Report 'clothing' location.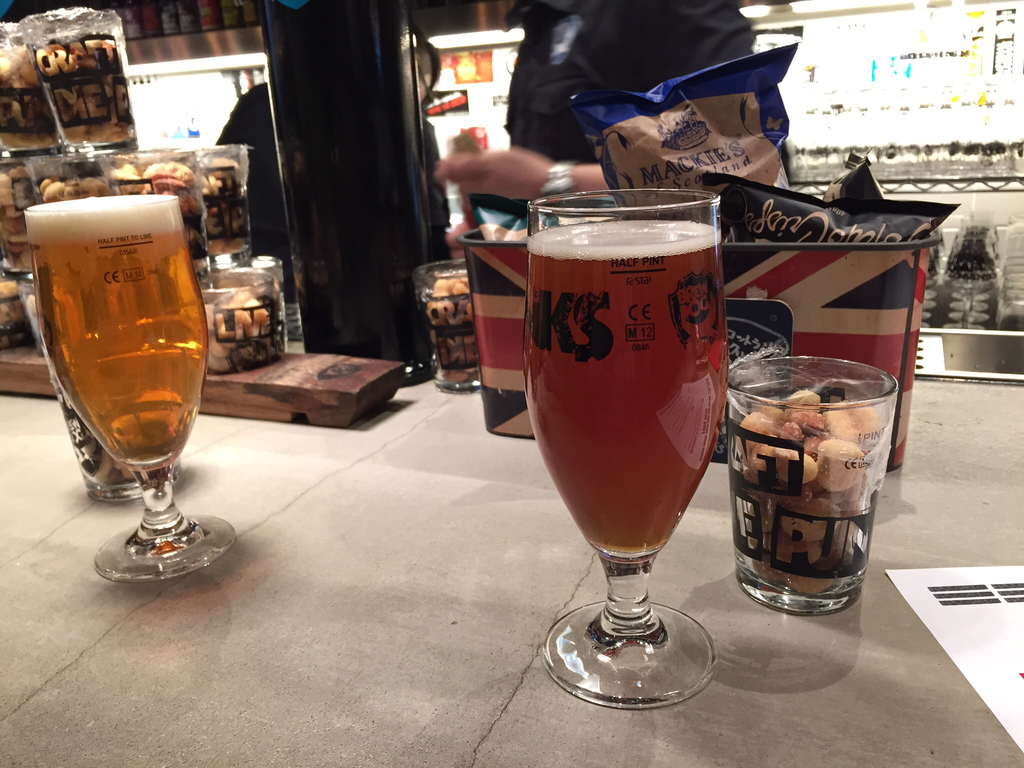
Report: (467,0,798,218).
